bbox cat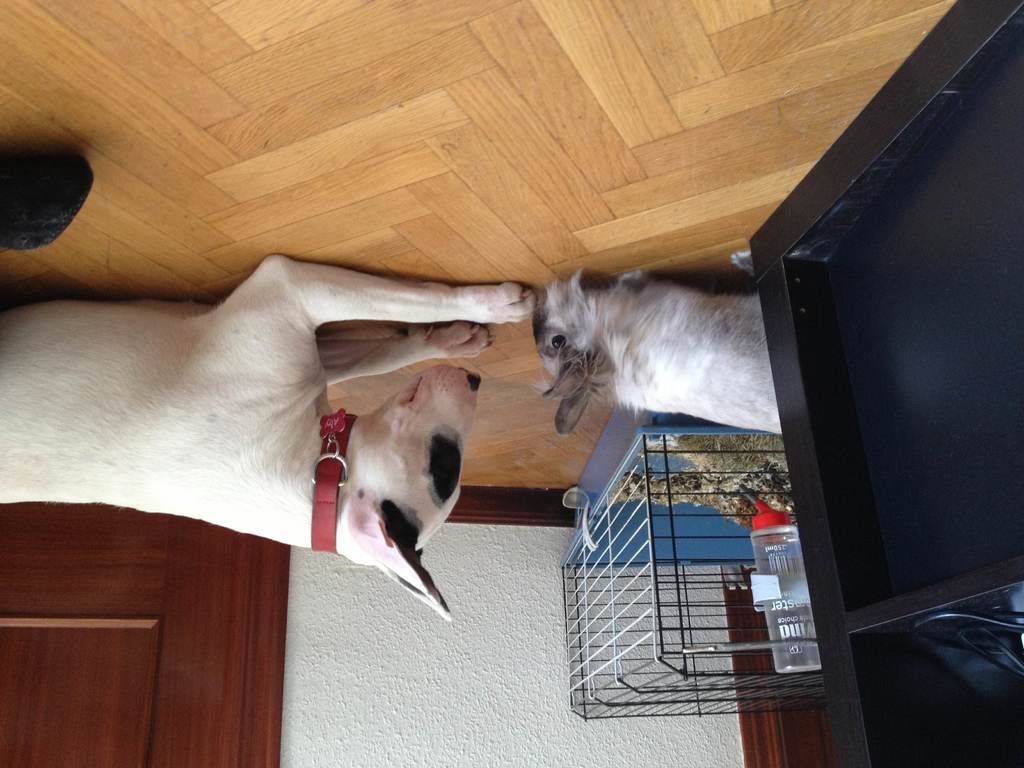
rect(537, 250, 782, 449)
